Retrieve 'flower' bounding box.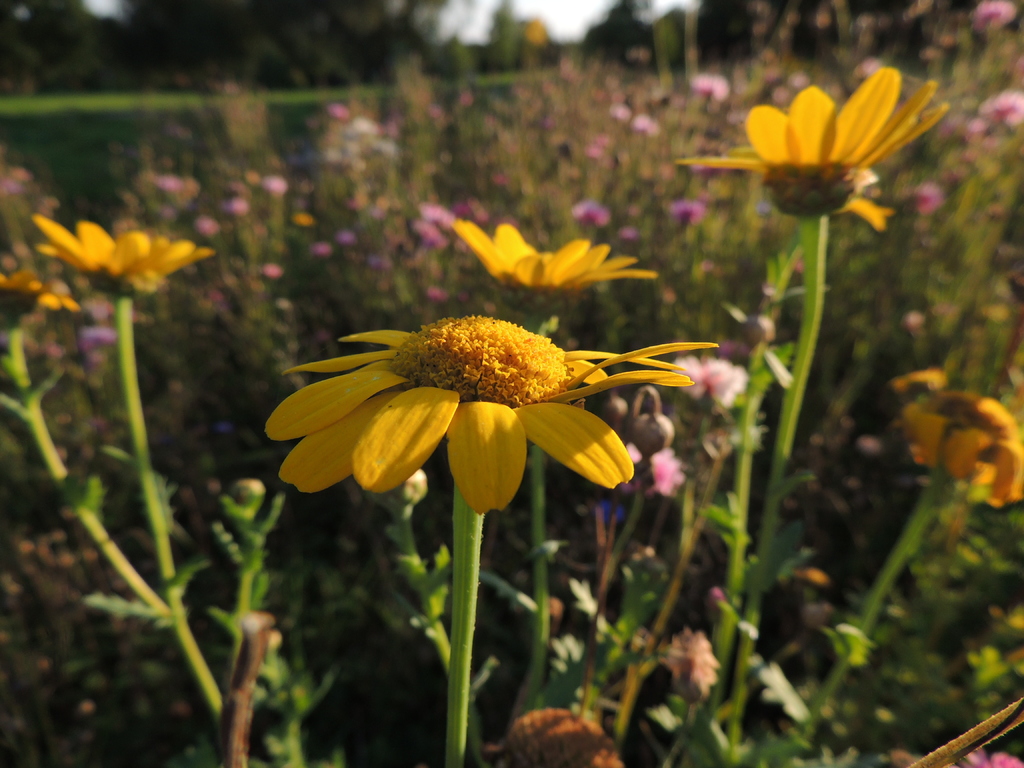
Bounding box: BBox(954, 749, 1023, 767).
